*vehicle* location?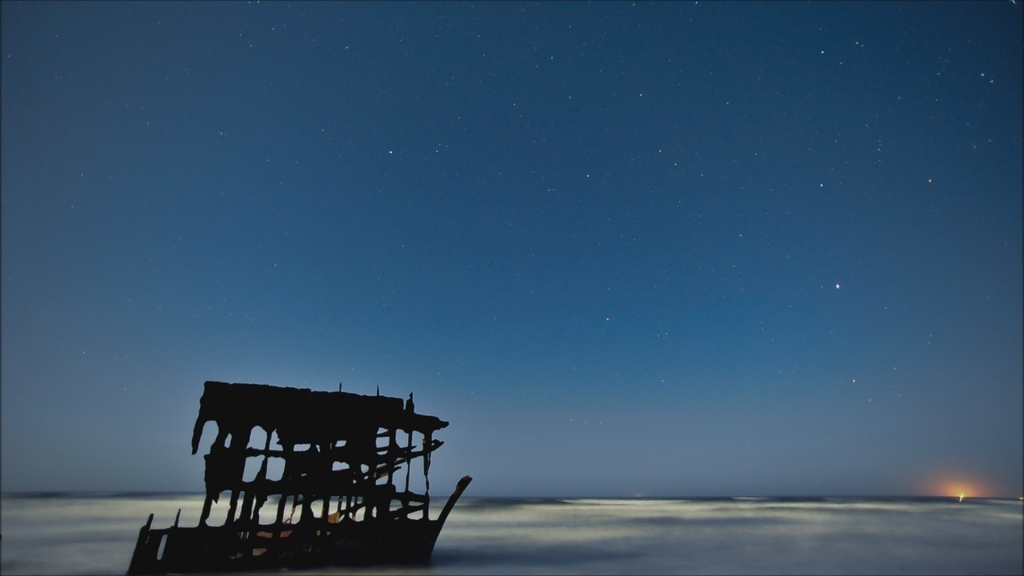
box(179, 375, 469, 559)
